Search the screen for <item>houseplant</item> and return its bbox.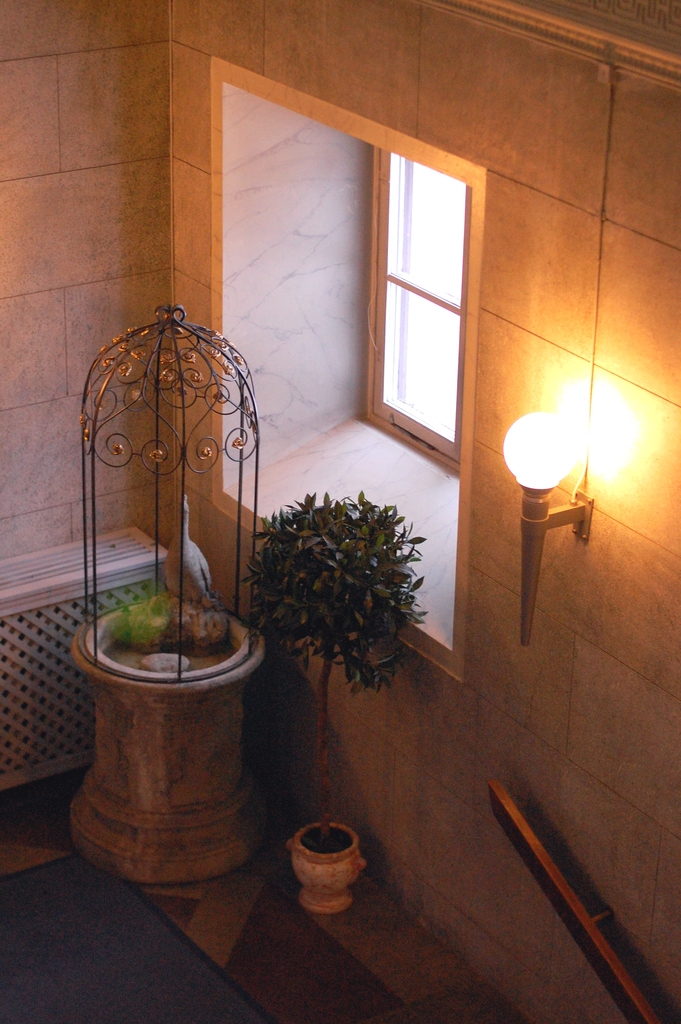
Found: [243,495,436,924].
